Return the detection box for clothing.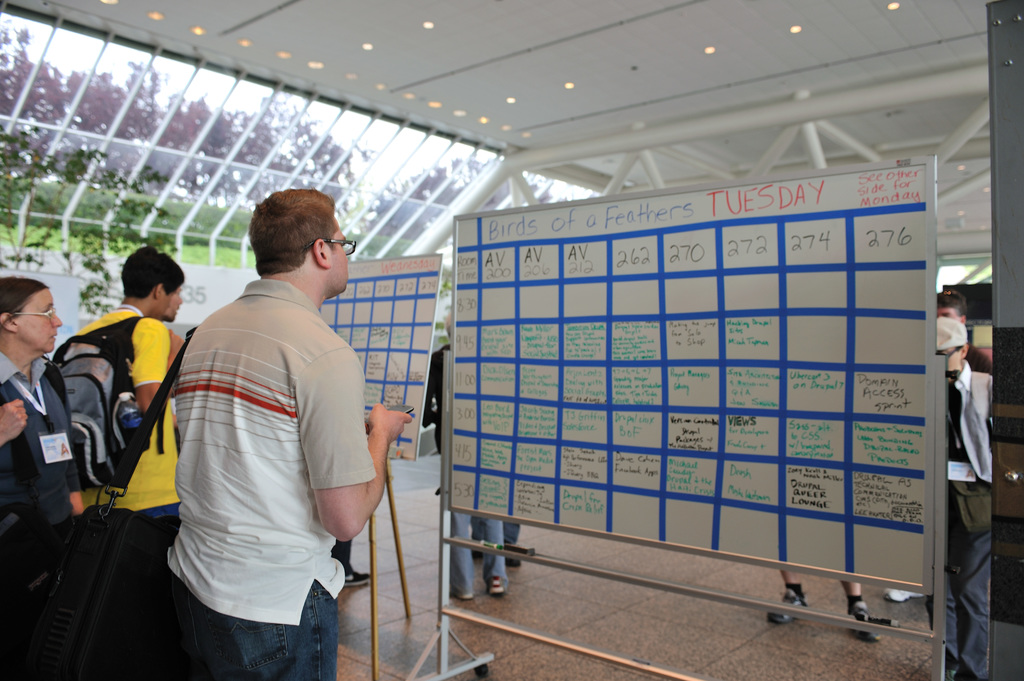
detection(164, 275, 391, 680).
